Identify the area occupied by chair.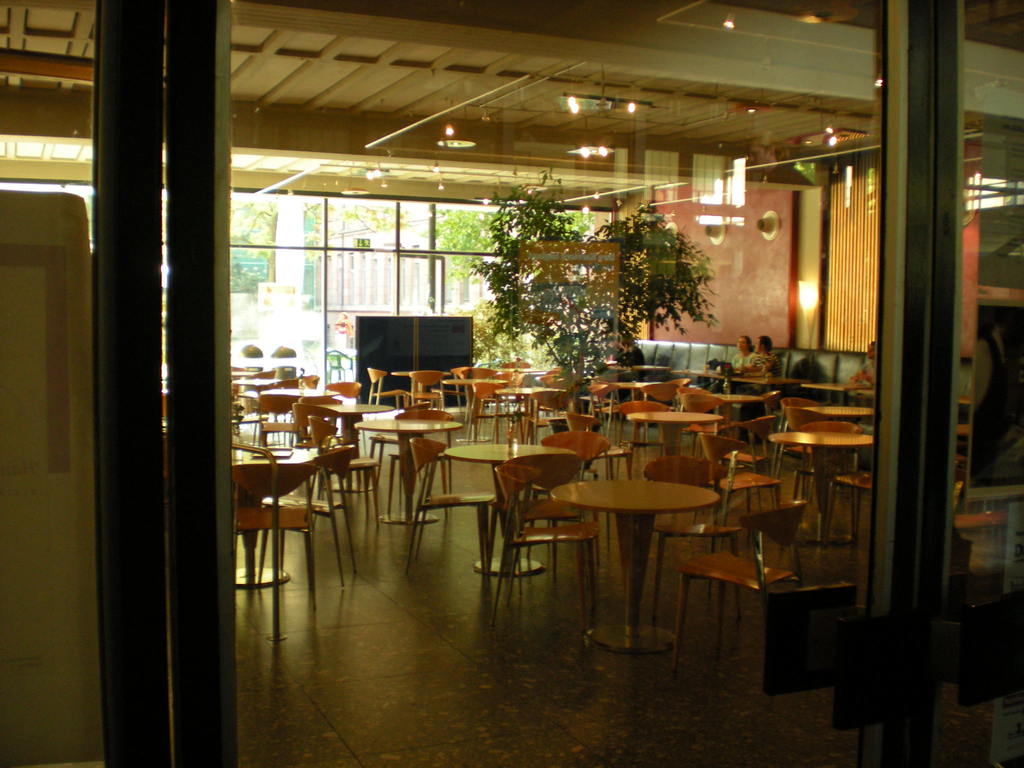
Area: bbox=[685, 433, 784, 553].
